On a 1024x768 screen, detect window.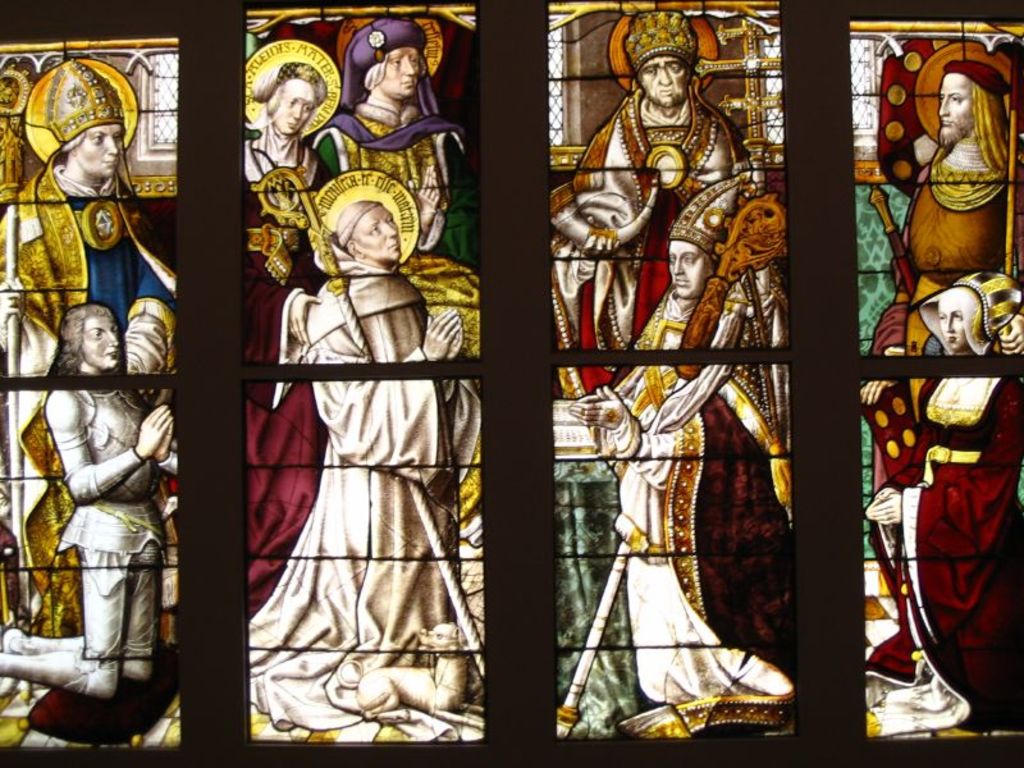
(0,0,1023,767).
